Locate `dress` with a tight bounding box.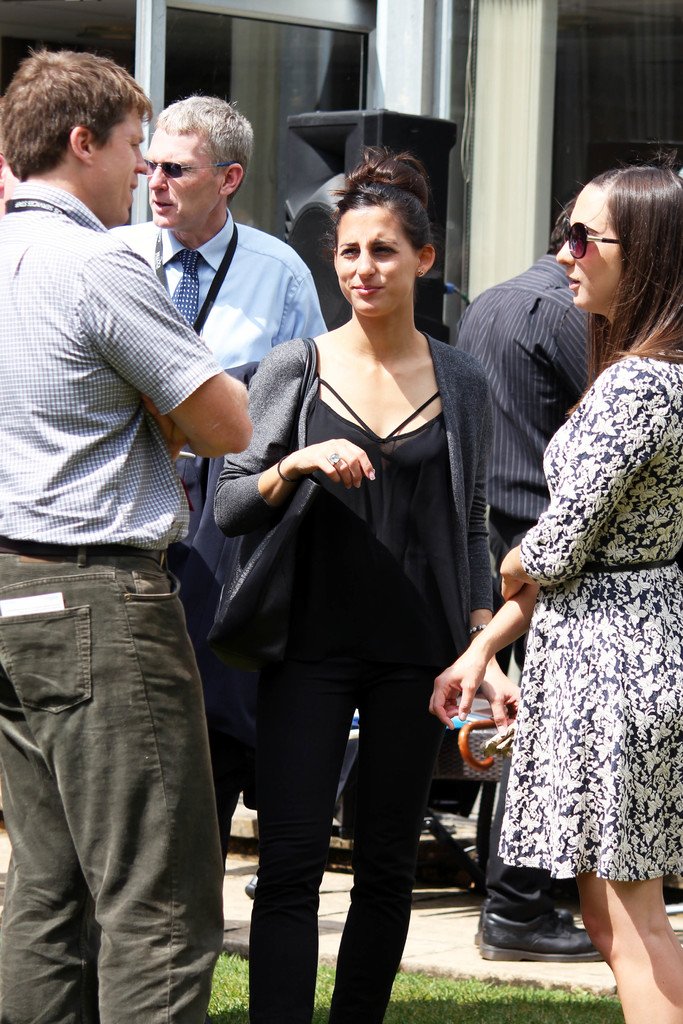
region(493, 352, 682, 881).
